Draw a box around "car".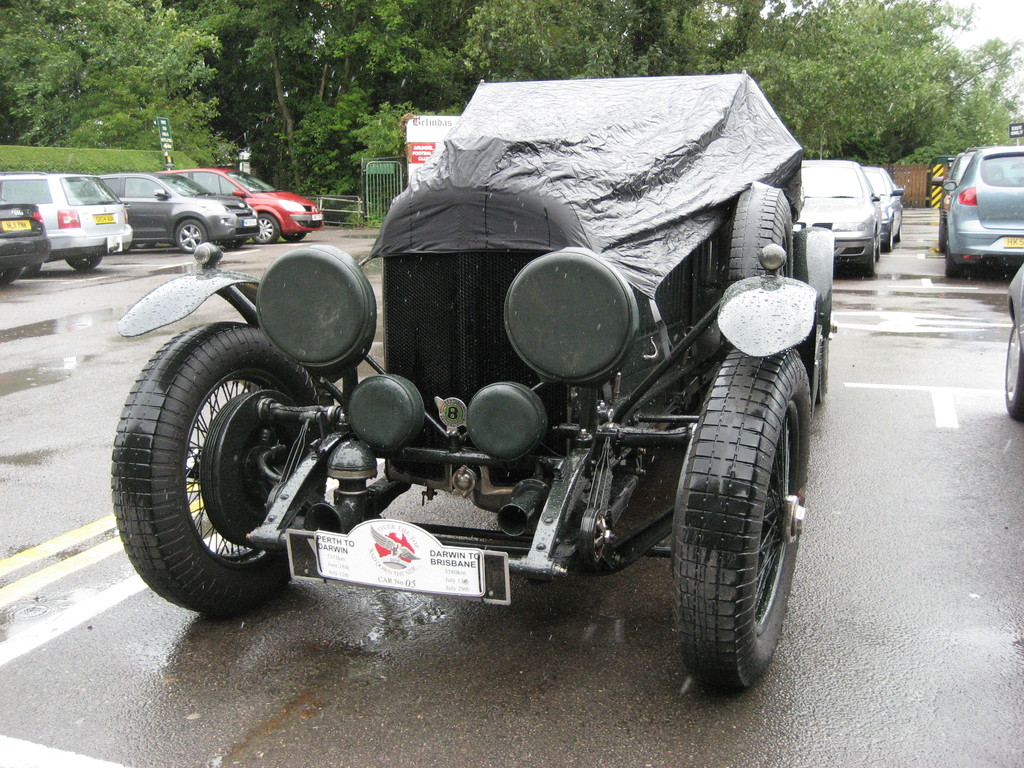
box=[792, 157, 884, 275].
